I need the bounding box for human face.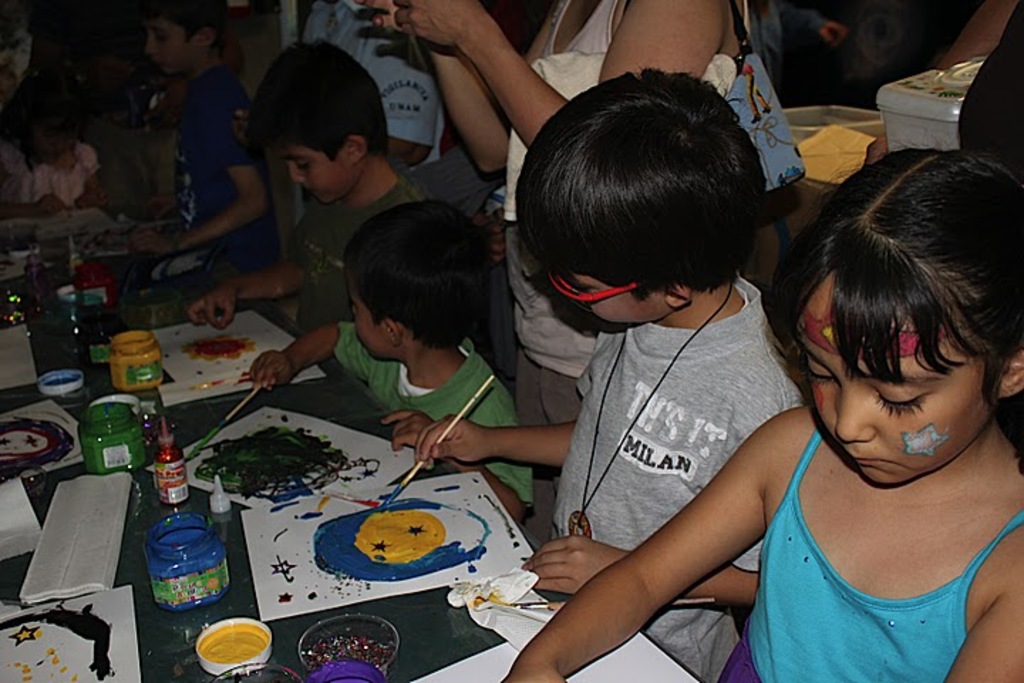
Here it is: {"left": 569, "top": 279, "right": 660, "bottom": 327}.
